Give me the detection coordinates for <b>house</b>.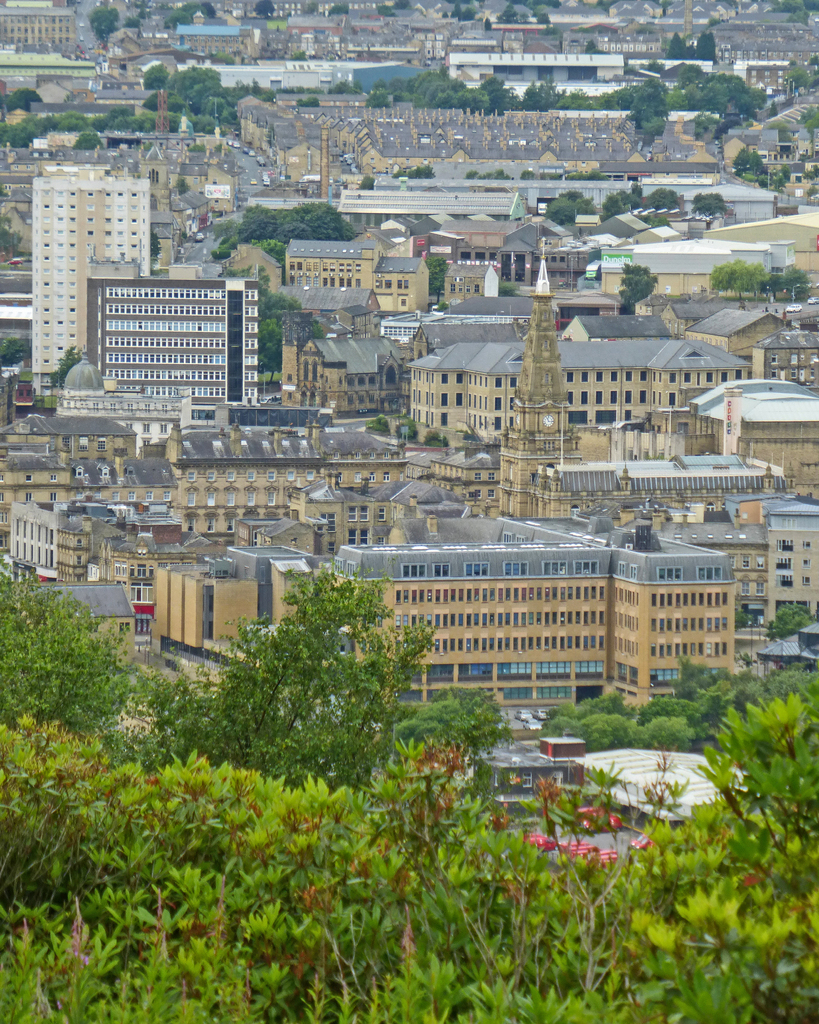
554, 312, 671, 344.
